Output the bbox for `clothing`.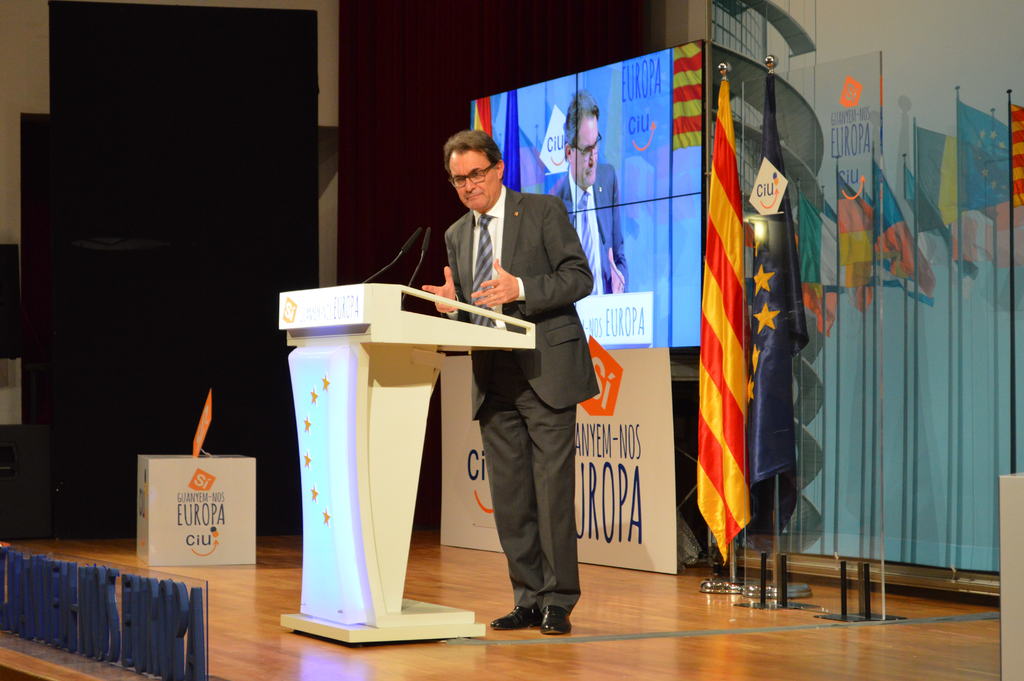
461:178:604:632.
